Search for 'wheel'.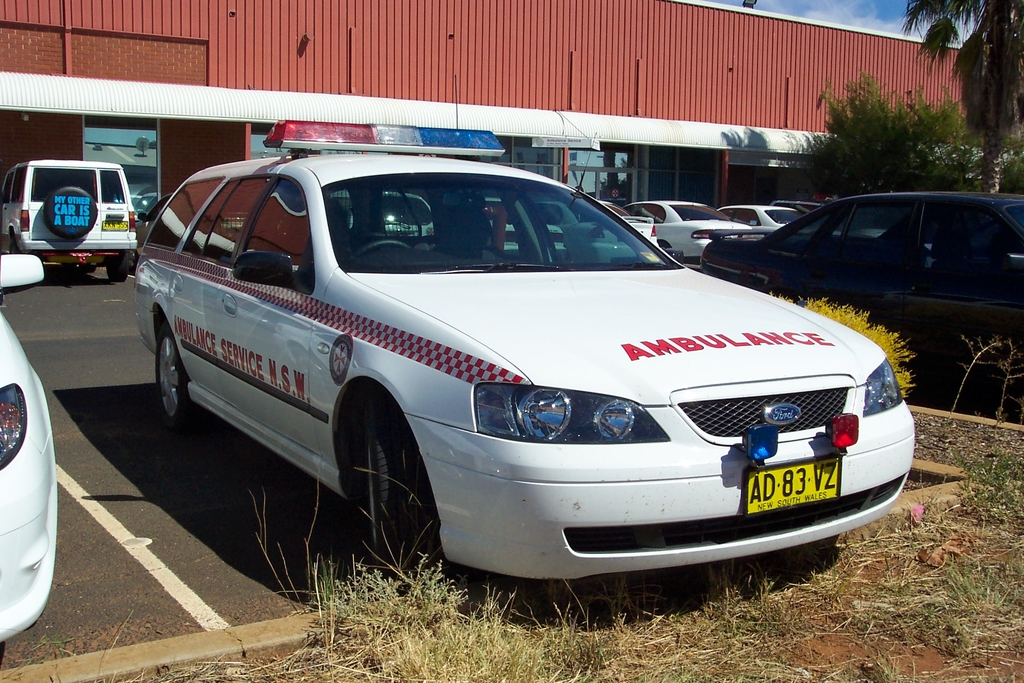
Found at bbox=(322, 407, 446, 563).
